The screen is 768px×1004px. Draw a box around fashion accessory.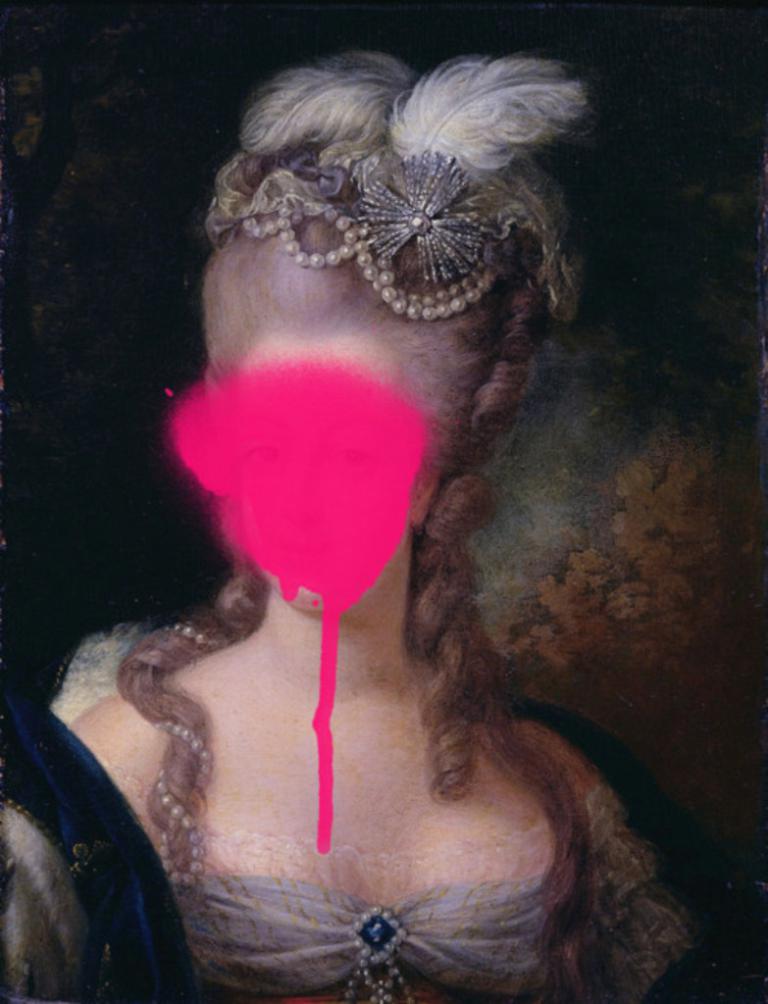
[154,620,228,889].
